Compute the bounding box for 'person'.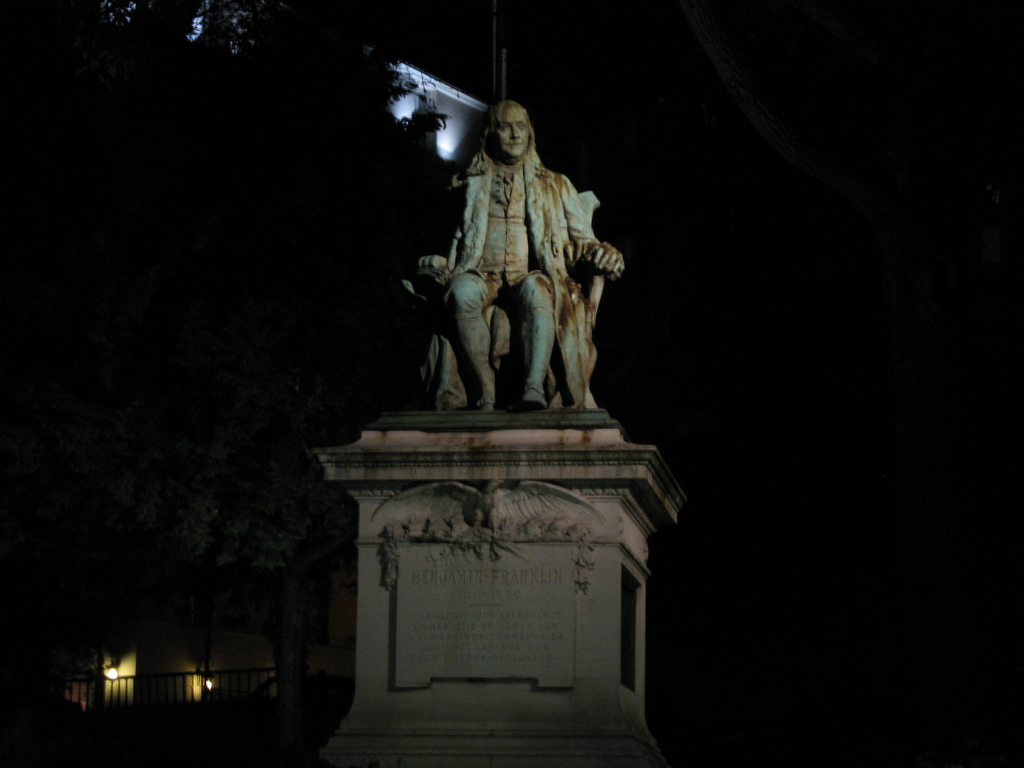
(414, 97, 626, 413).
